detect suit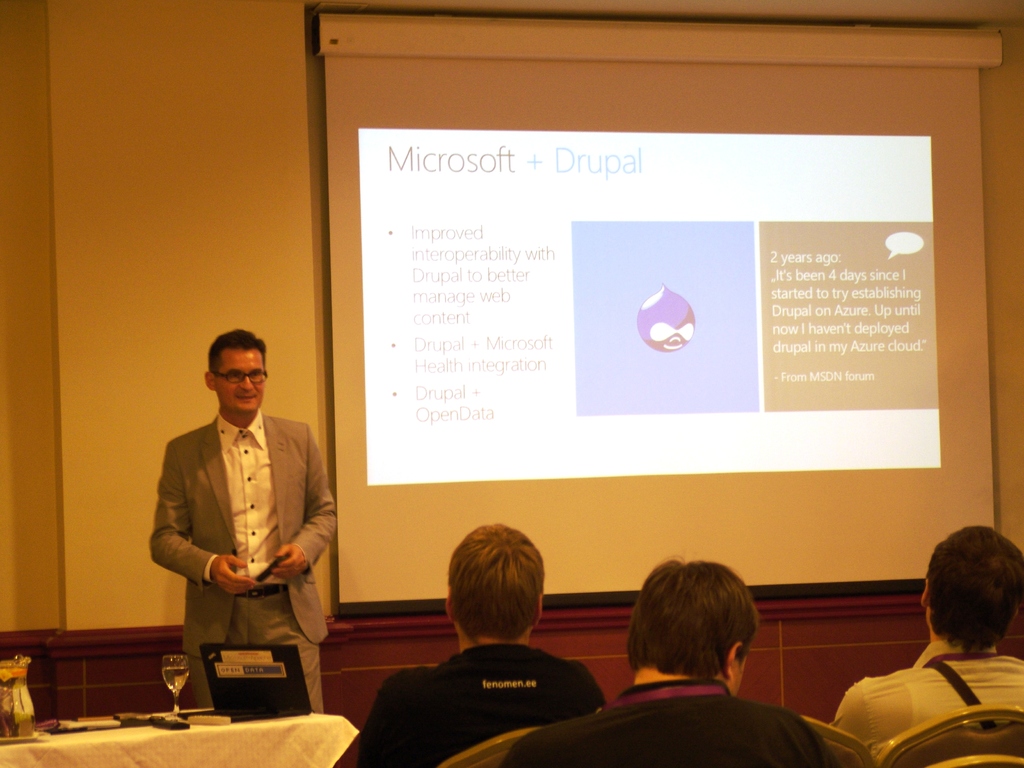
left=143, top=371, right=337, bottom=712
